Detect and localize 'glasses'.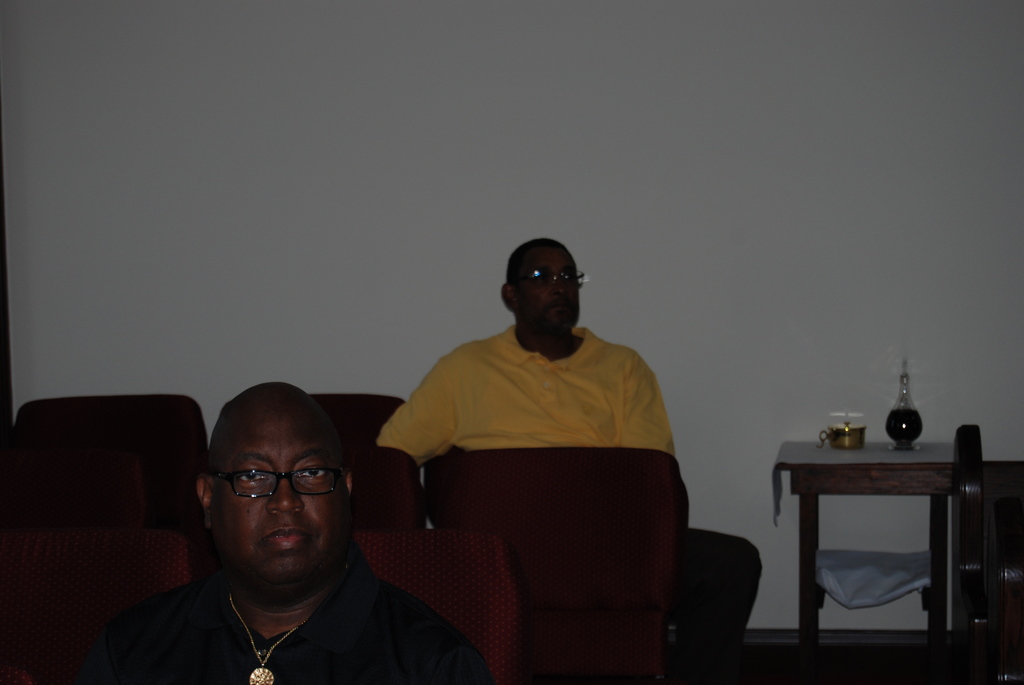
Localized at box(516, 266, 588, 291).
